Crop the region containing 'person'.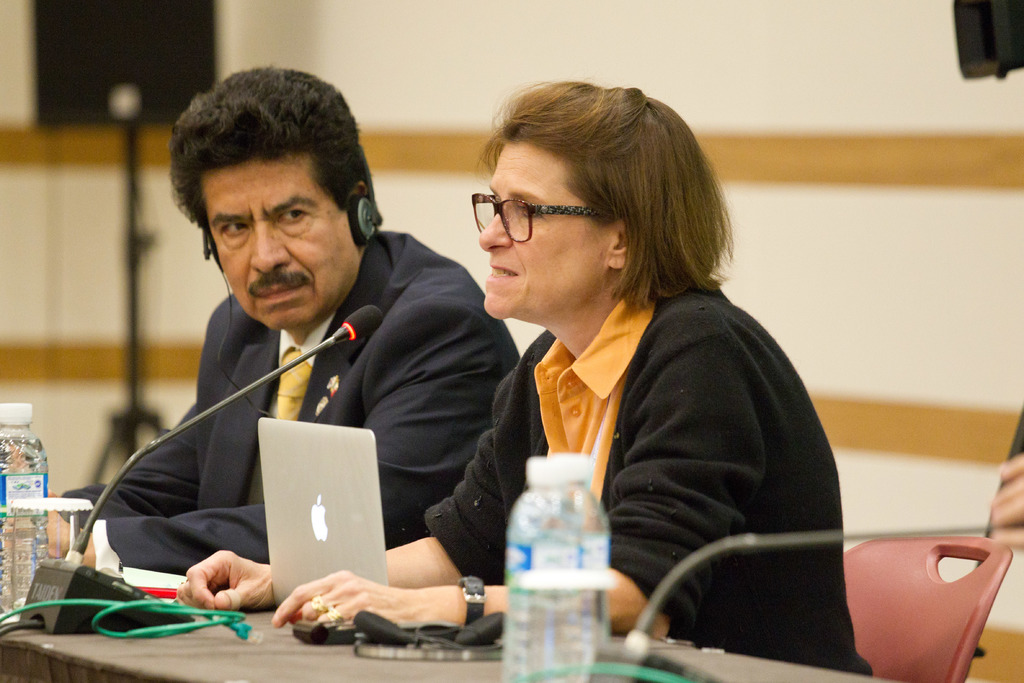
Crop region: bbox=[173, 78, 868, 677].
